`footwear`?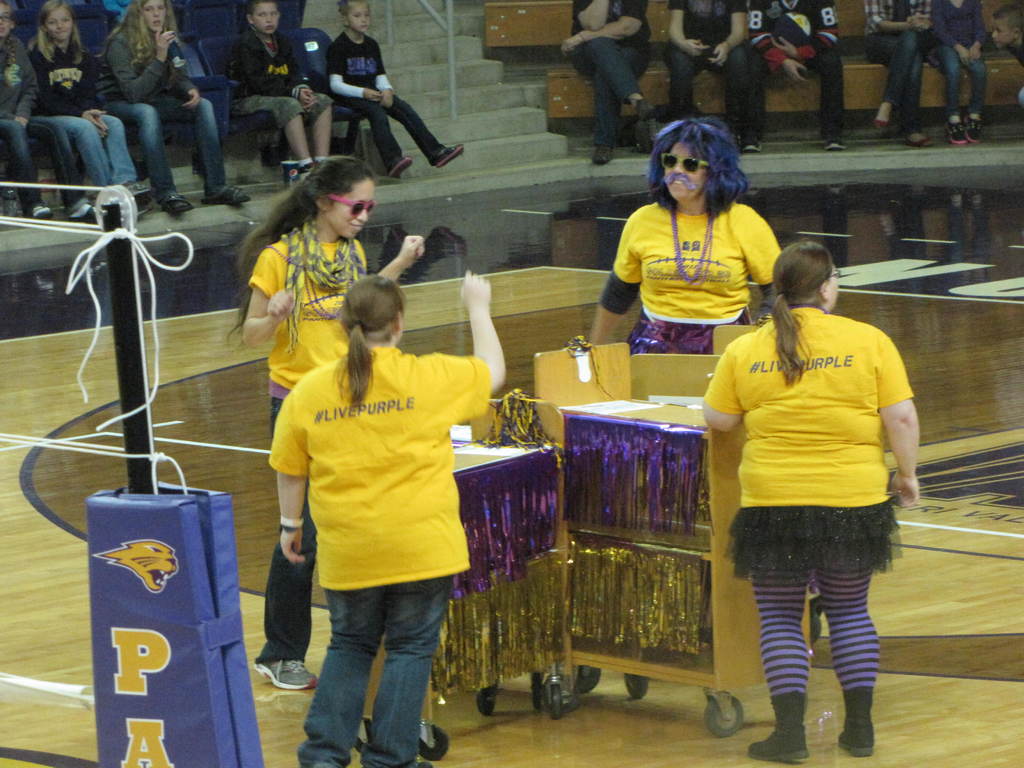
400 748 436 767
